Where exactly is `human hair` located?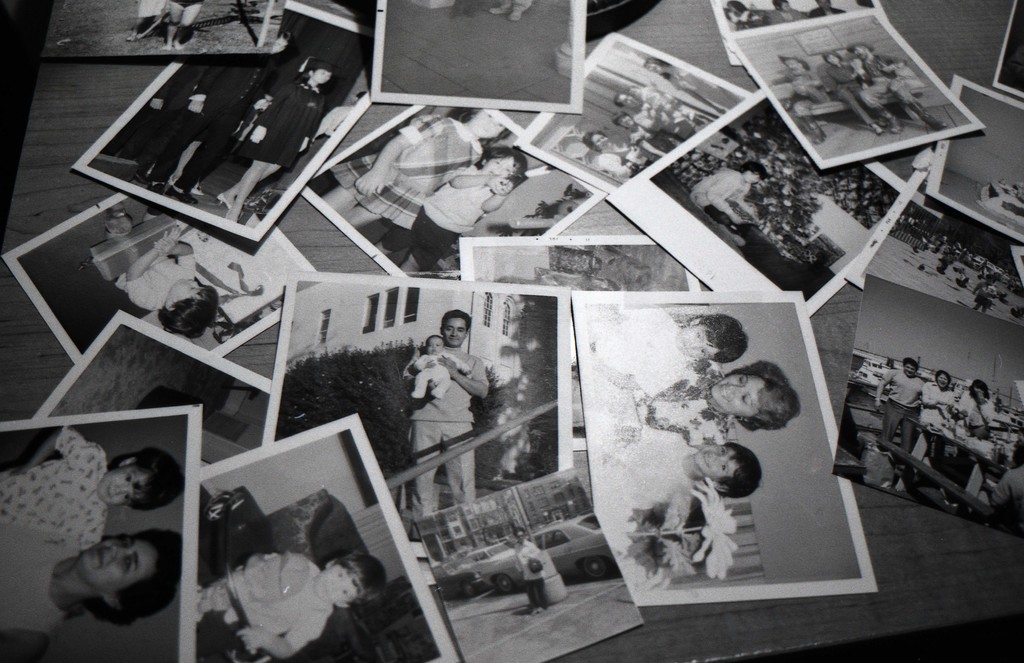
Its bounding box is l=440, t=307, r=469, b=334.
